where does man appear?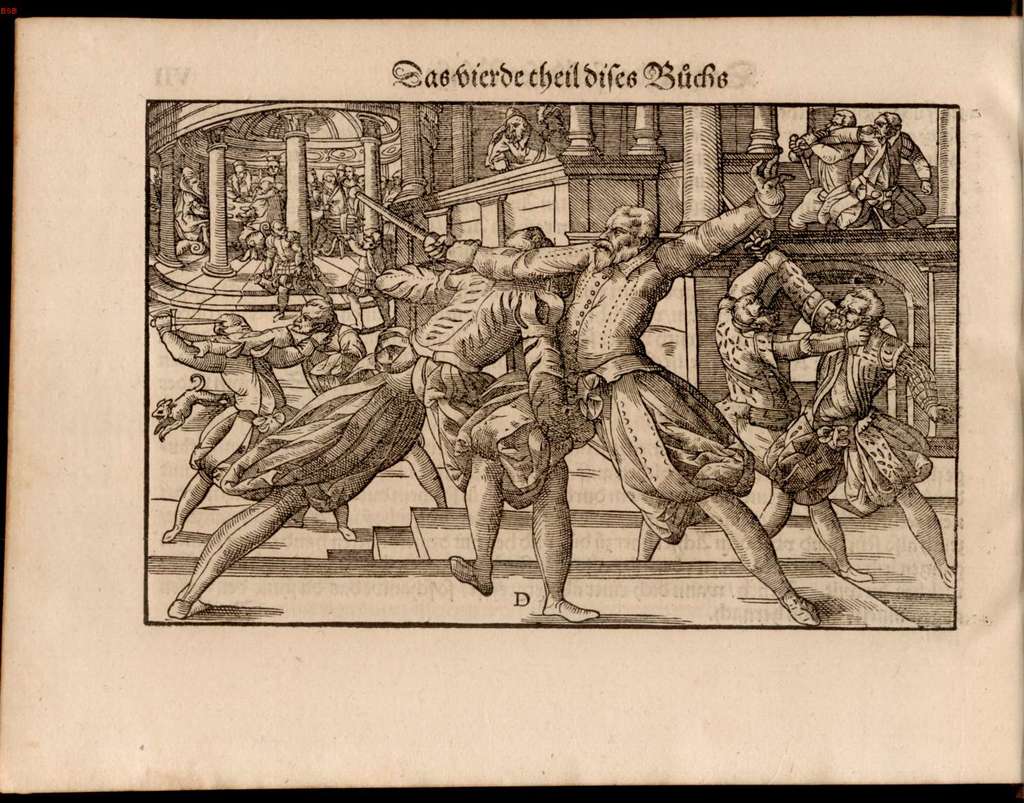
Appears at pyautogui.locateOnScreen(791, 108, 934, 227).
